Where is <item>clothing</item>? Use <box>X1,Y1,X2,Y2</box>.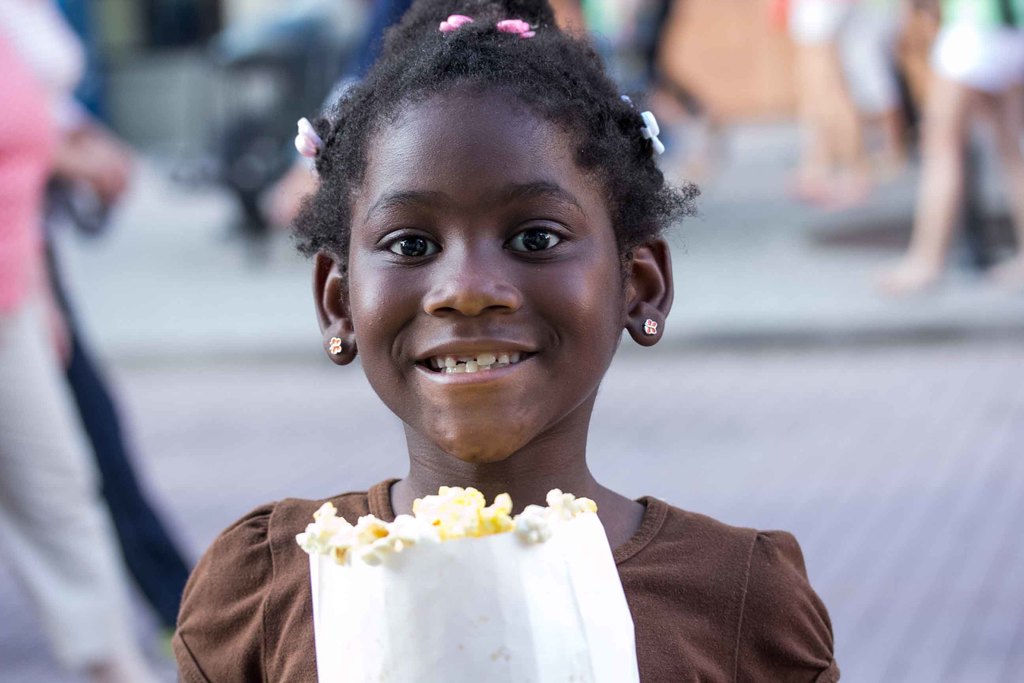
<box>0,33,149,668</box>.
